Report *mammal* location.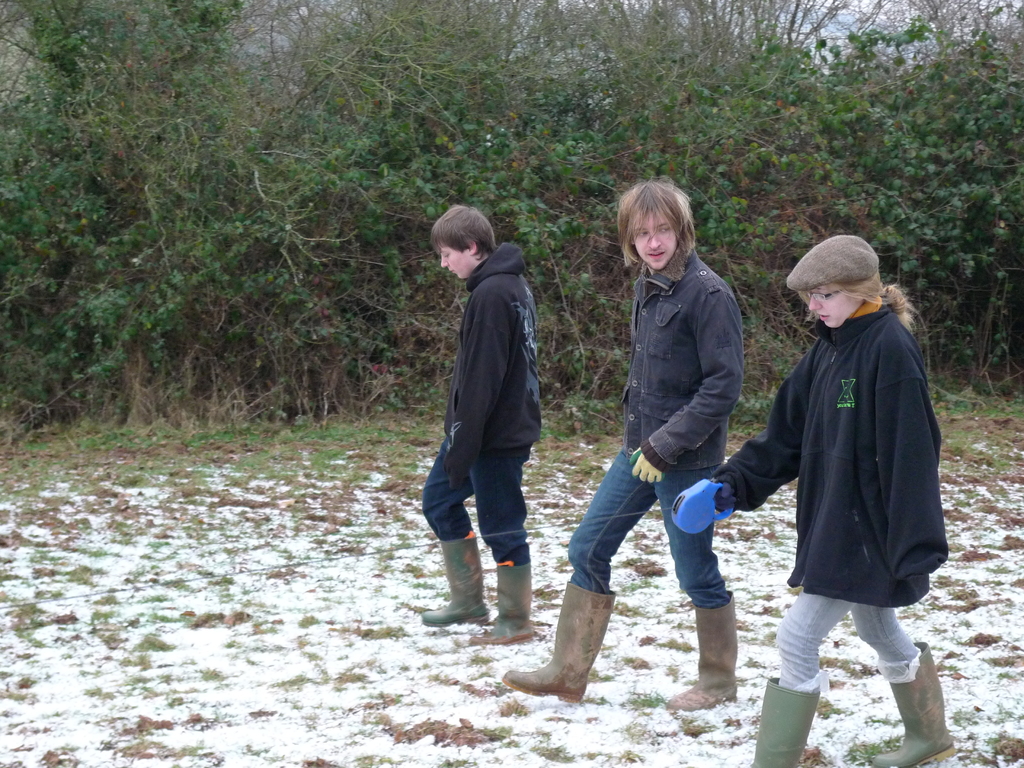
Report: [x1=417, y1=202, x2=555, y2=625].
